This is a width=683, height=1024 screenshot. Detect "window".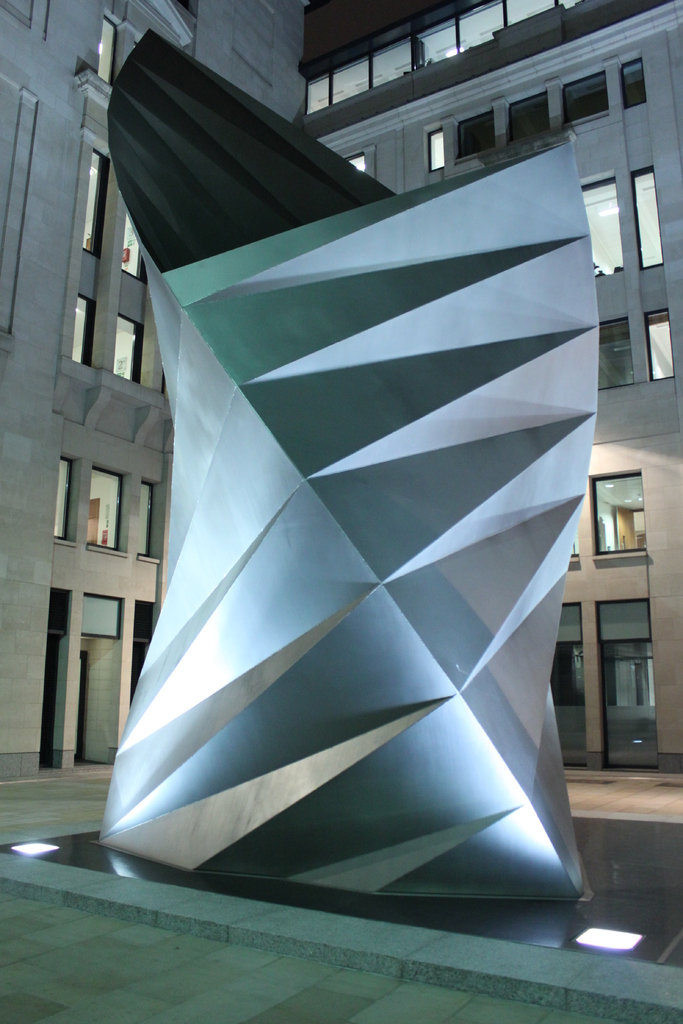
l=559, t=70, r=611, b=128.
